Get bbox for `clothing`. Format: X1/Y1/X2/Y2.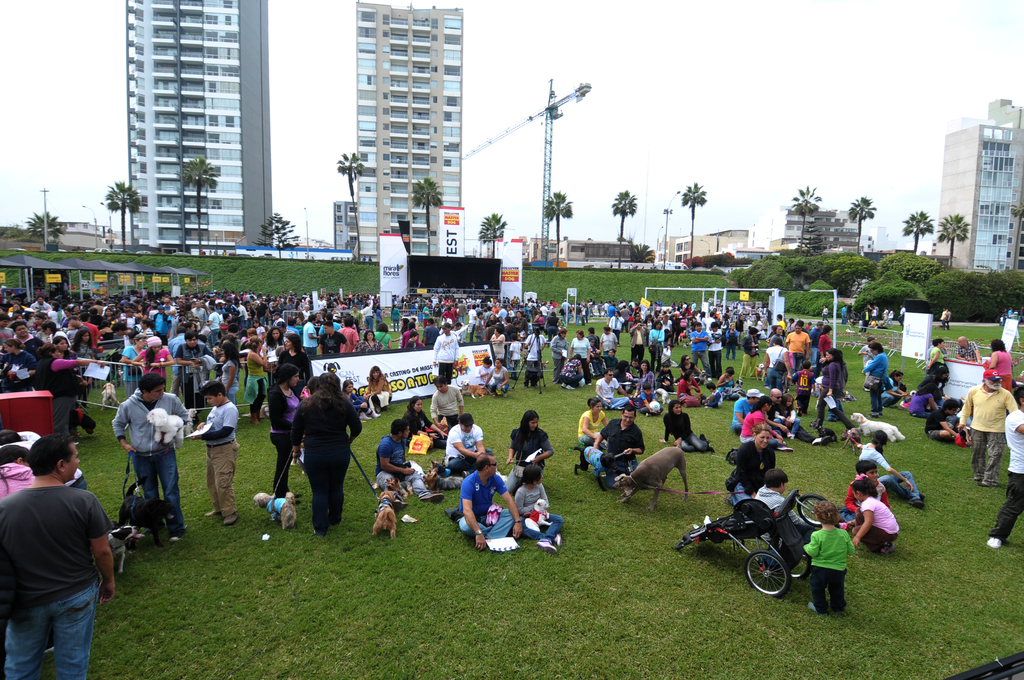
72/343/91/396.
